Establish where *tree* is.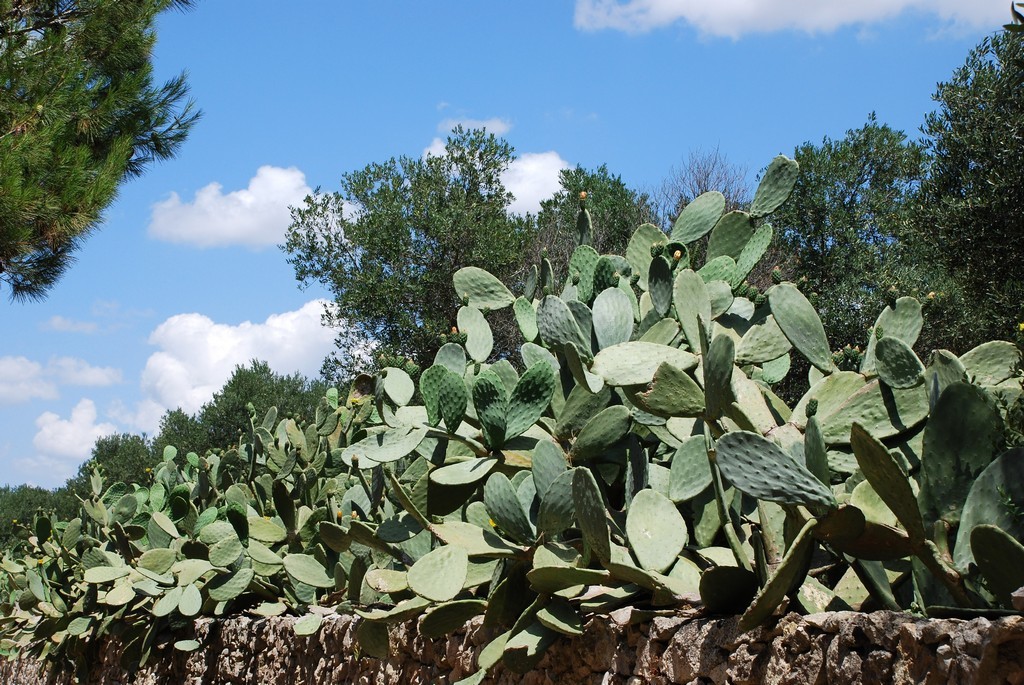
Established at (903,12,1023,205).
